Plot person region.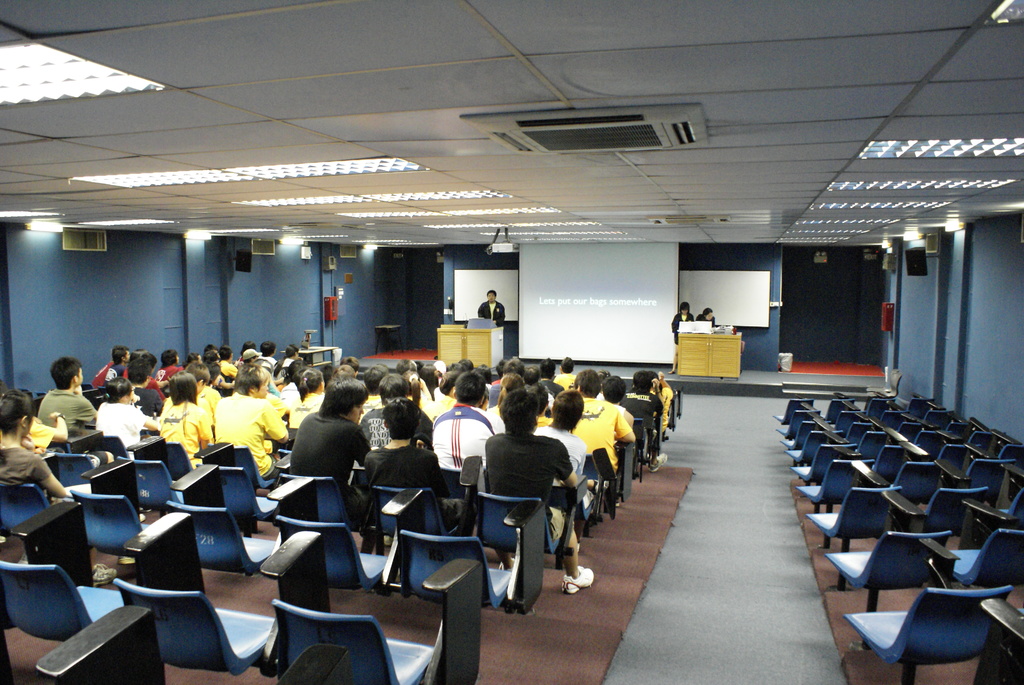
Plotted at pyautogui.locateOnScreen(479, 287, 510, 332).
